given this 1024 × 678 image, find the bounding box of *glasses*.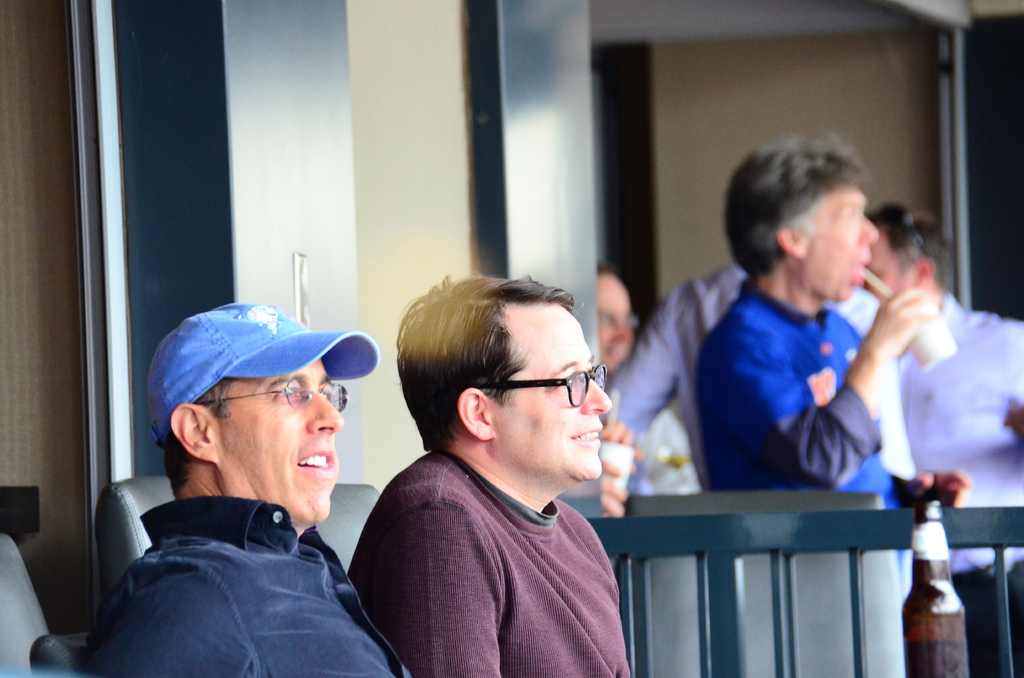
[x1=596, y1=311, x2=637, y2=331].
